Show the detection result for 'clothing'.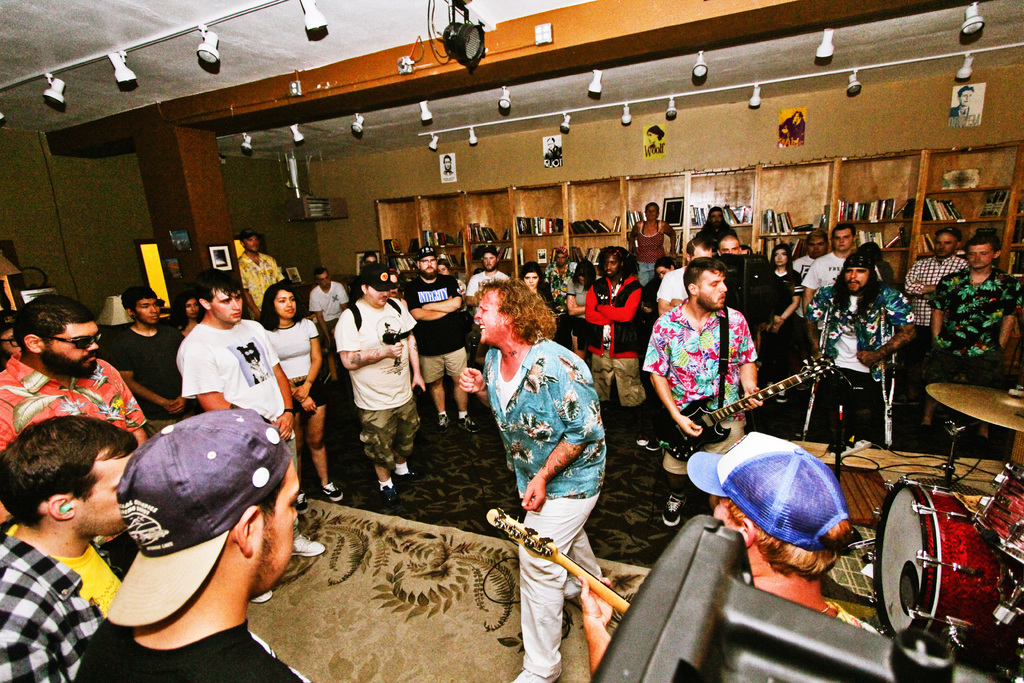
692, 219, 741, 255.
